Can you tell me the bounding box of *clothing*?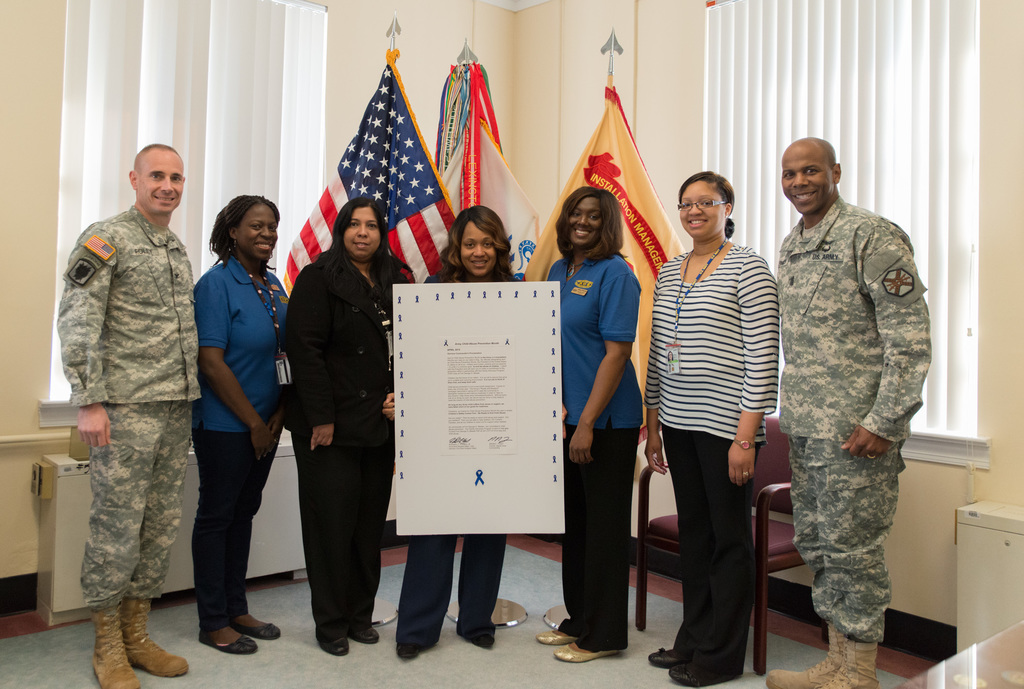
BBox(648, 248, 777, 444).
